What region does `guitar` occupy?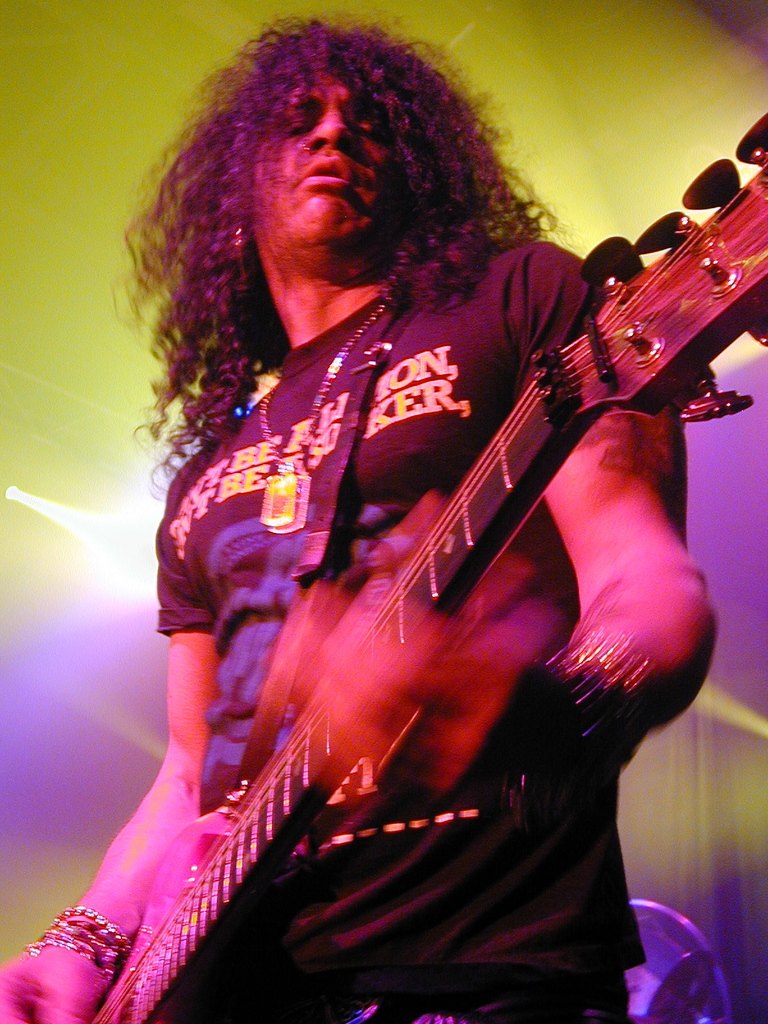
88, 113, 767, 1023.
